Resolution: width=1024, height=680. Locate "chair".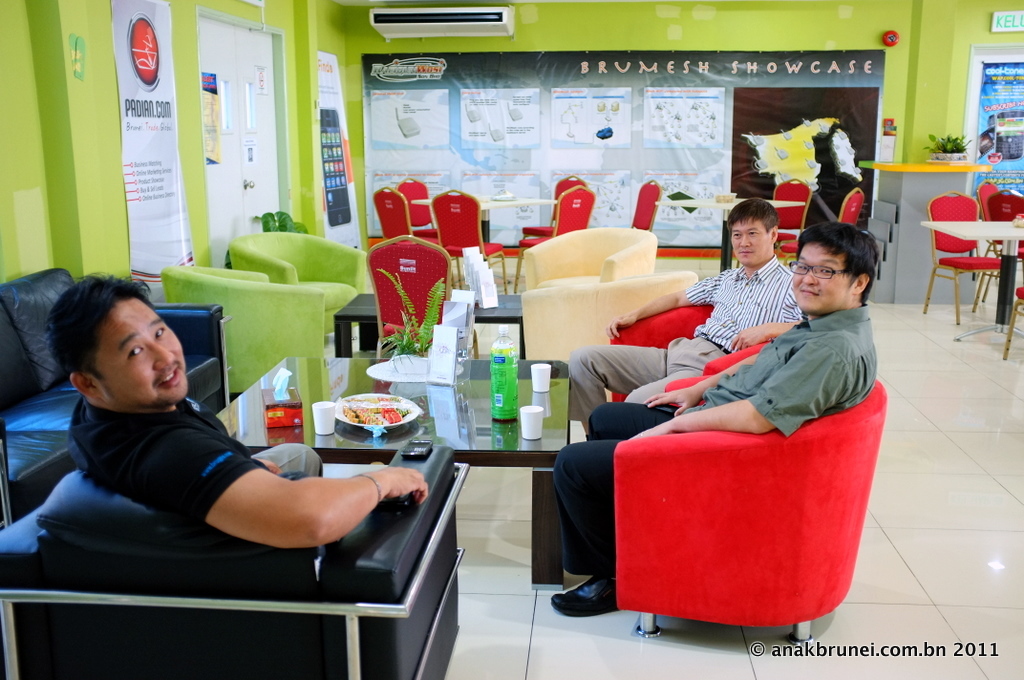
606,304,773,405.
